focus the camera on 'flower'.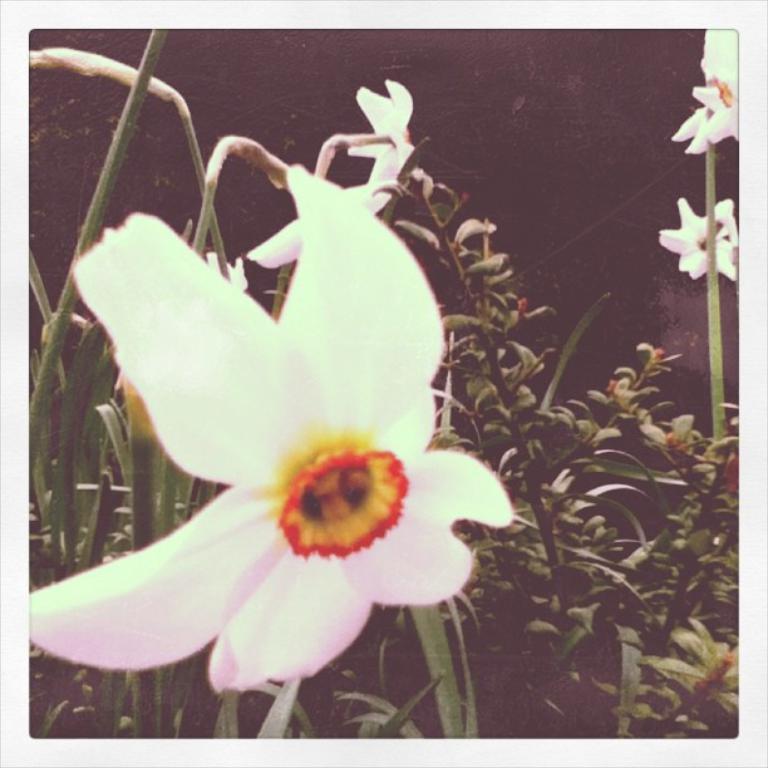
Focus region: 659,196,739,280.
